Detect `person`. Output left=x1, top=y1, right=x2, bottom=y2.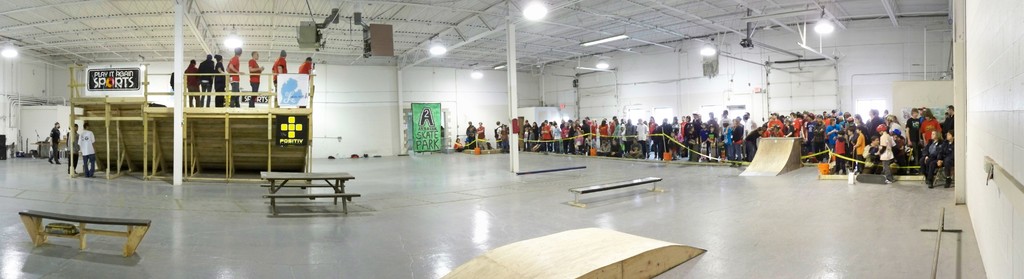
left=298, top=56, right=310, bottom=74.
